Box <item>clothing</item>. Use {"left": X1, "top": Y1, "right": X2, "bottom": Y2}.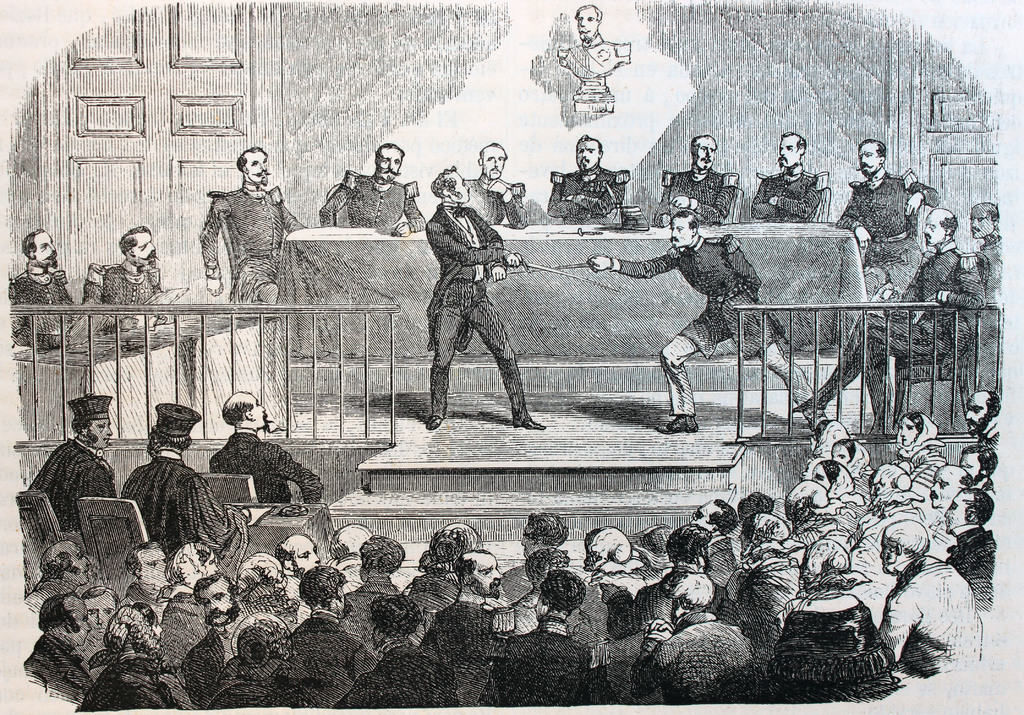
{"left": 77, "top": 646, "right": 199, "bottom": 714}.
